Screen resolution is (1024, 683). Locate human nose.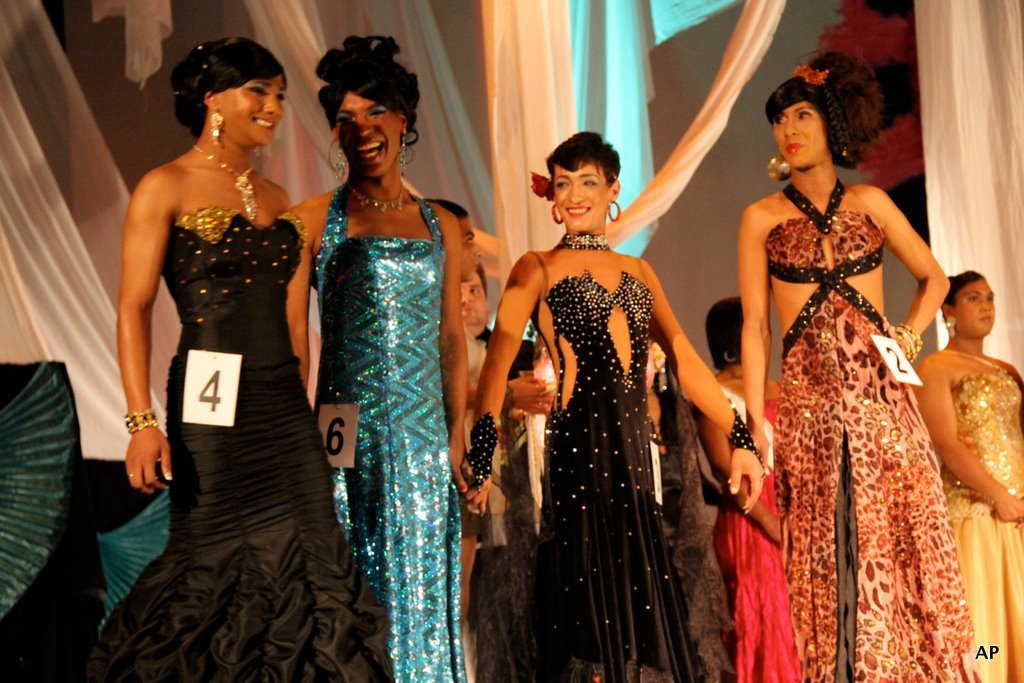
region(982, 294, 988, 308).
